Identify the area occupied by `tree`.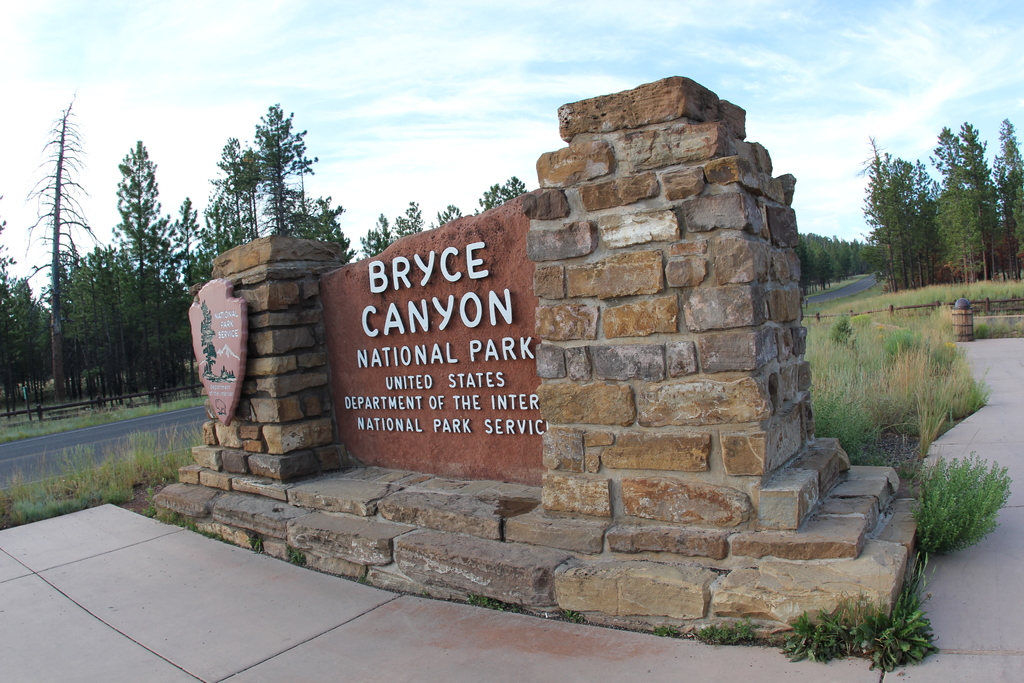
Area: rect(480, 173, 536, 215).
